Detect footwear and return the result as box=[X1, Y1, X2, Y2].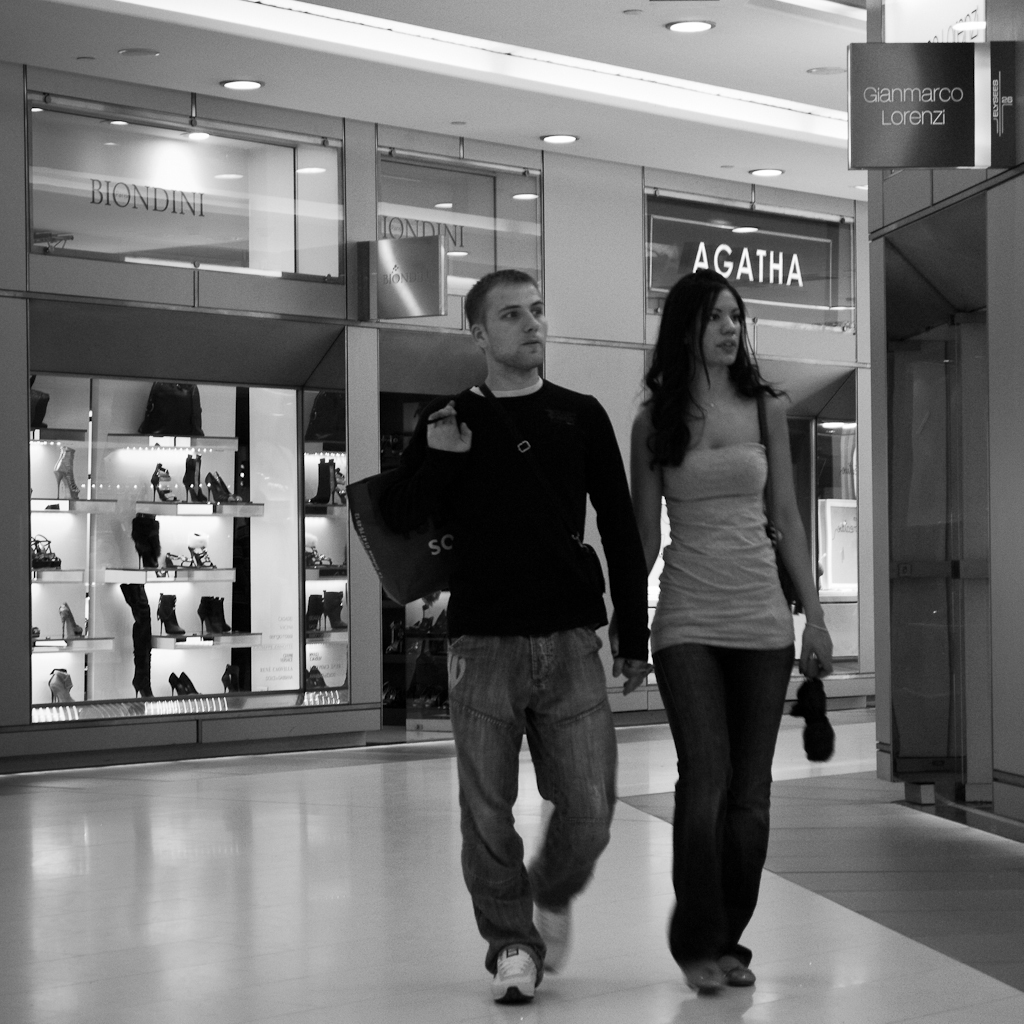
box=[47, 663, 72, 709].
